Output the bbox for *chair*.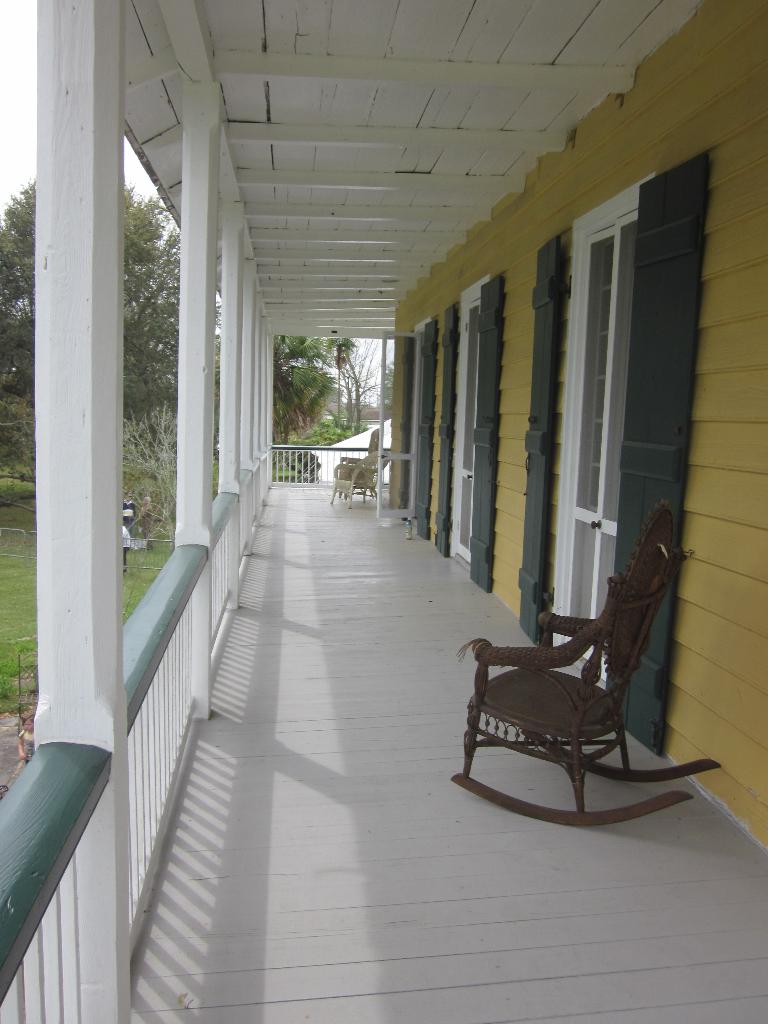
<box>436,526,726,841</box>.
